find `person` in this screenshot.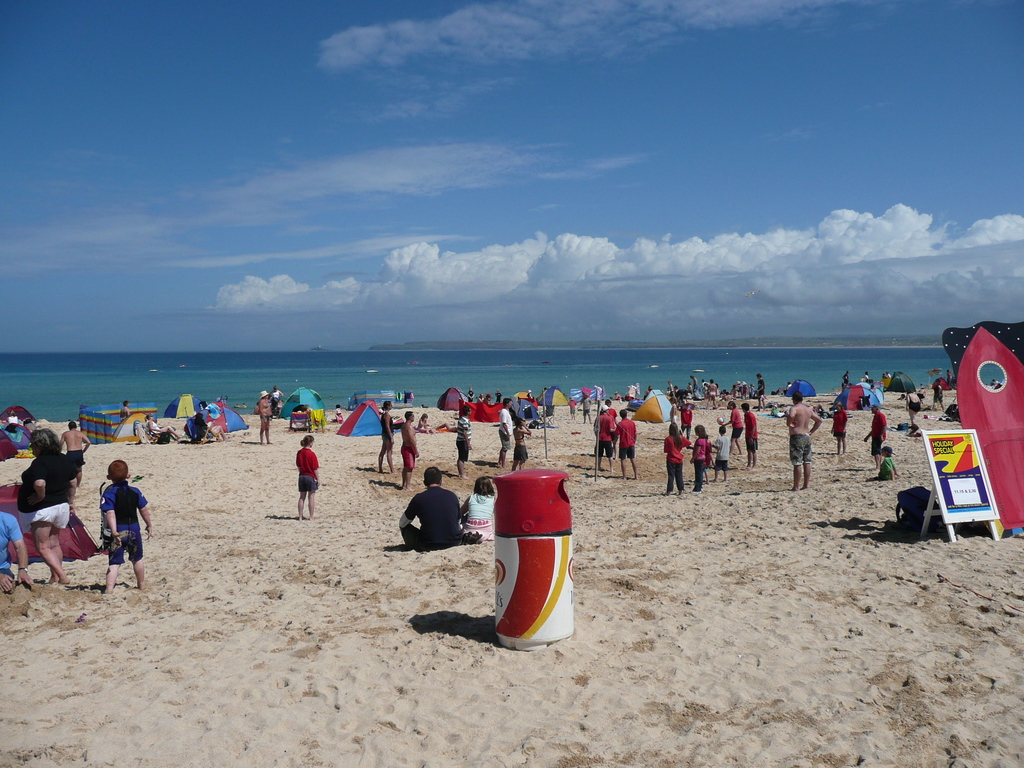
The bounding box for `person` is {"x1": 604, "y1": 400, "x2": 613, "y2": 420}.
